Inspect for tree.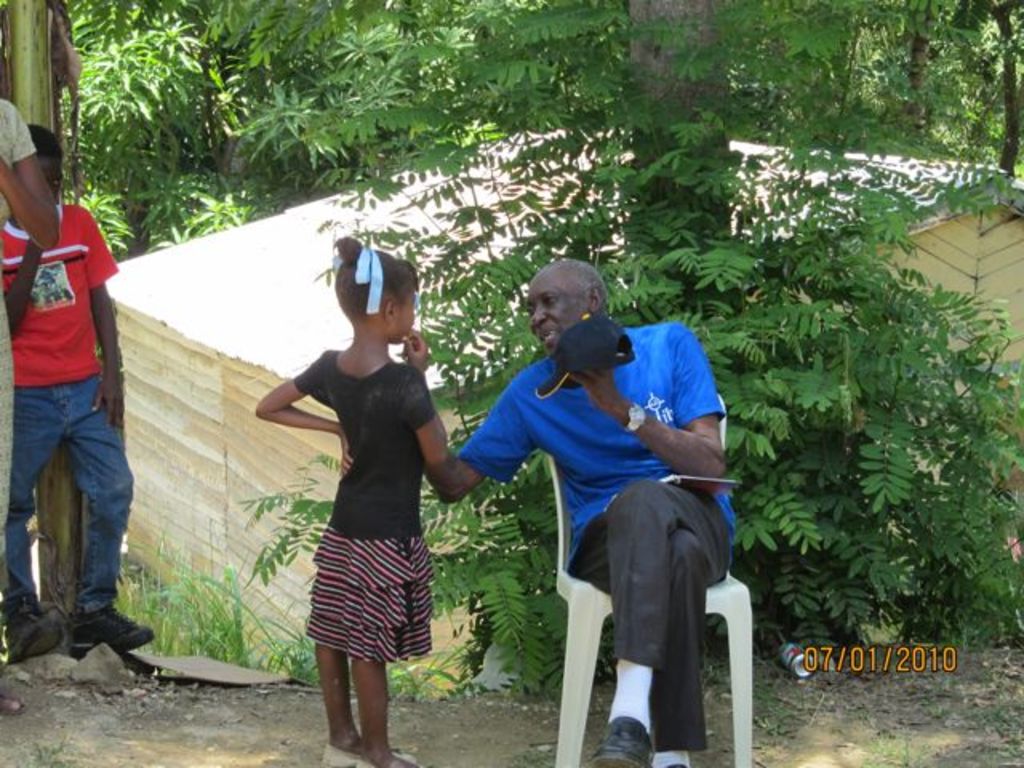
Inspection: (left=160, top=0, right=958, bottom=411).
